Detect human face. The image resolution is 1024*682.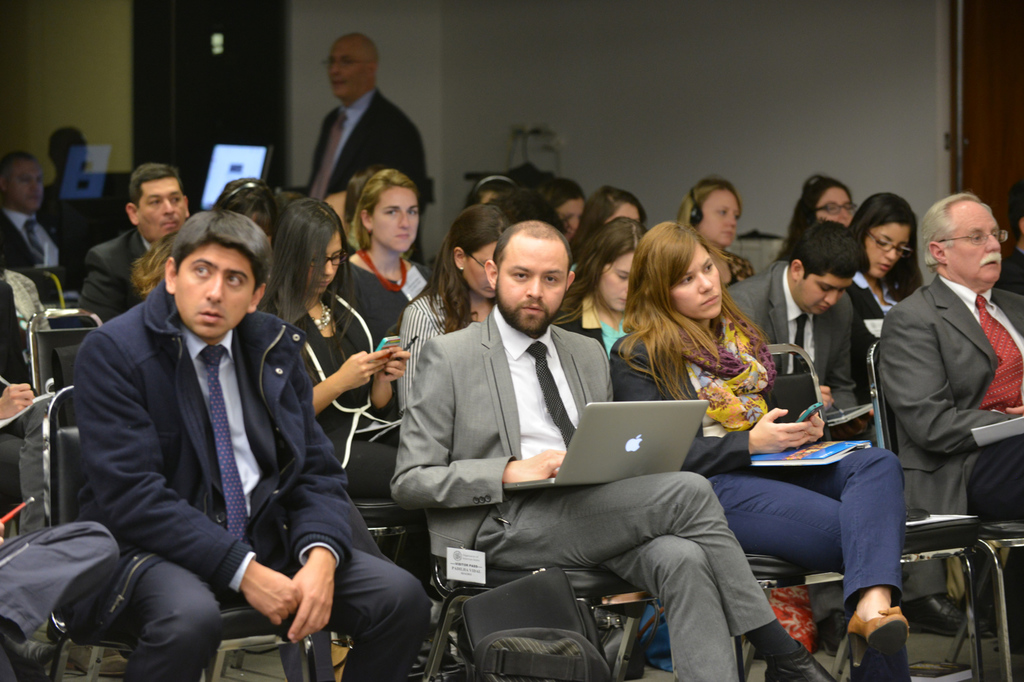
[140, 175, 194, 238].
